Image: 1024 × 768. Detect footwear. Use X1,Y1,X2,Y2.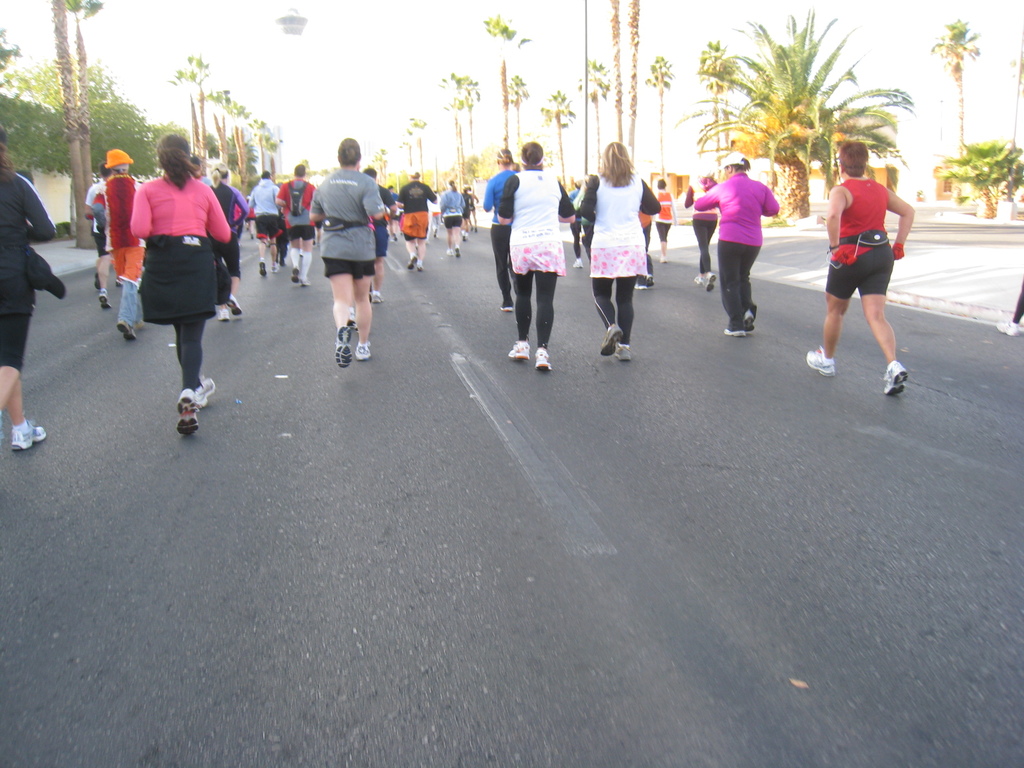
645,273,653,286.
